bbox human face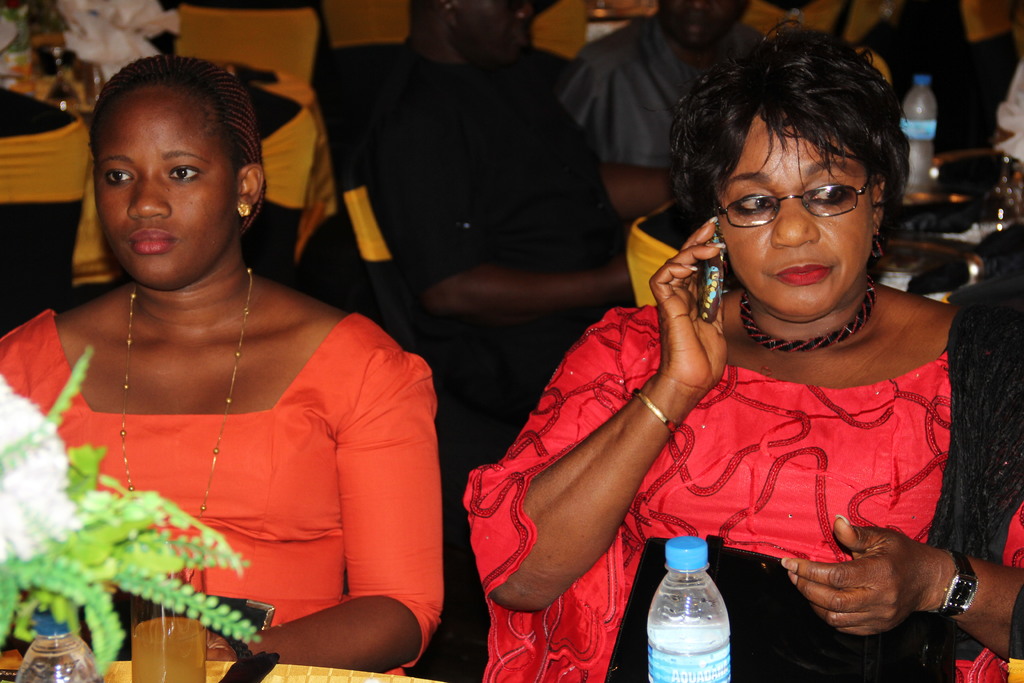
detection(458, 0, 534, 61)
